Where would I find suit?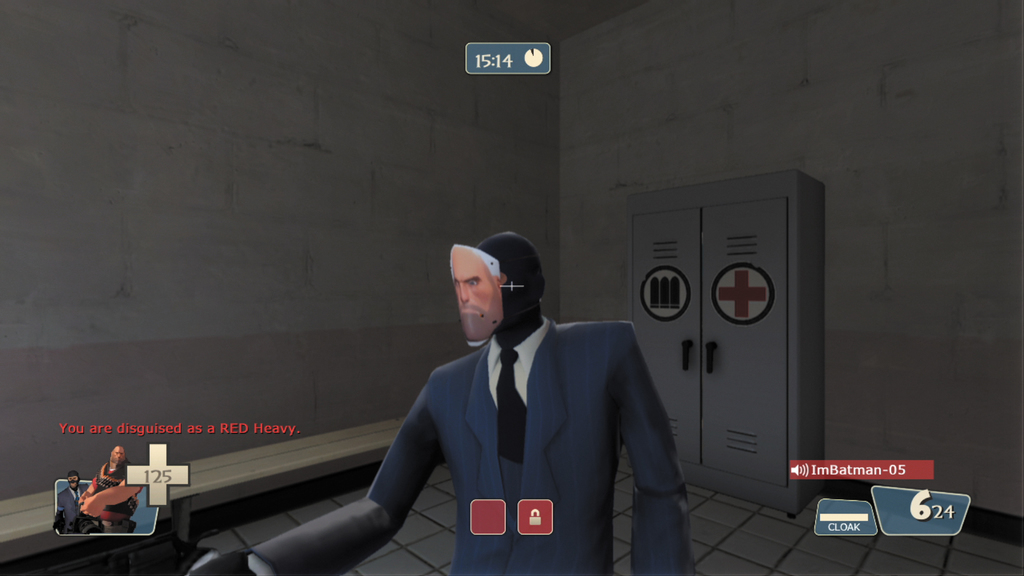
At (360,264,693,564).
